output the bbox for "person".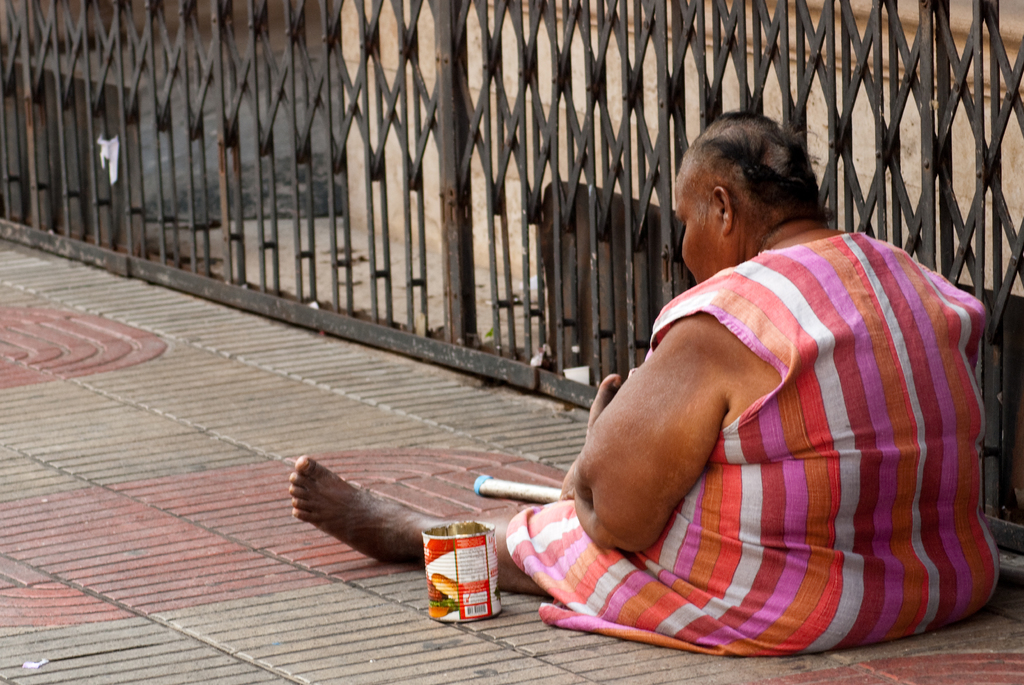
{"x1": 288, "y1": 104, "x2": 1001, "y2": 659}.
